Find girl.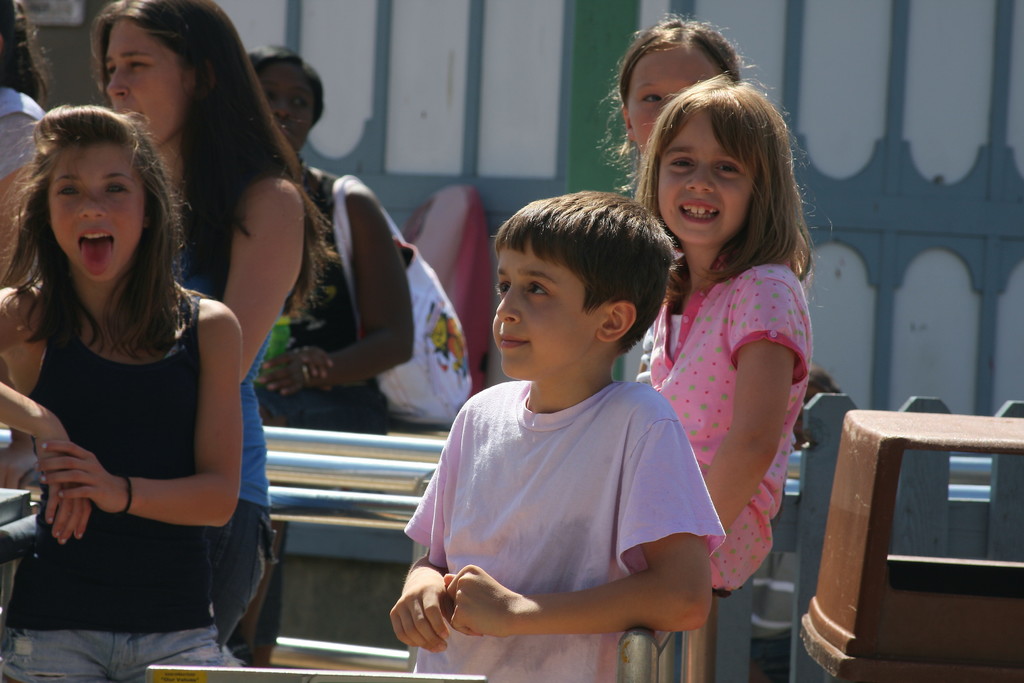
Rect(0, 104, 244, 682).
